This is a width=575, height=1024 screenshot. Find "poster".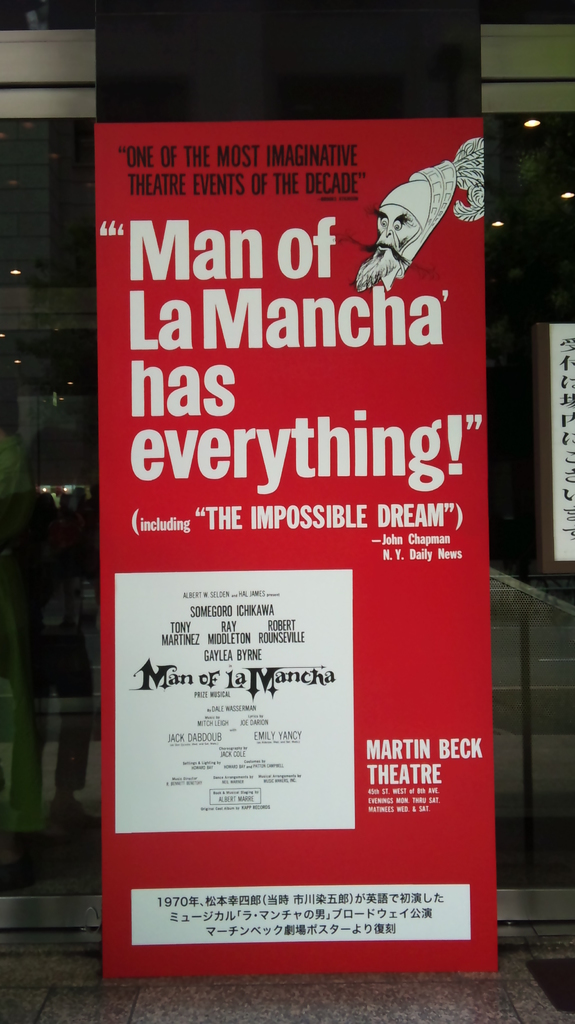
Bounding box: l=101, t=120, r=490, b=986.
